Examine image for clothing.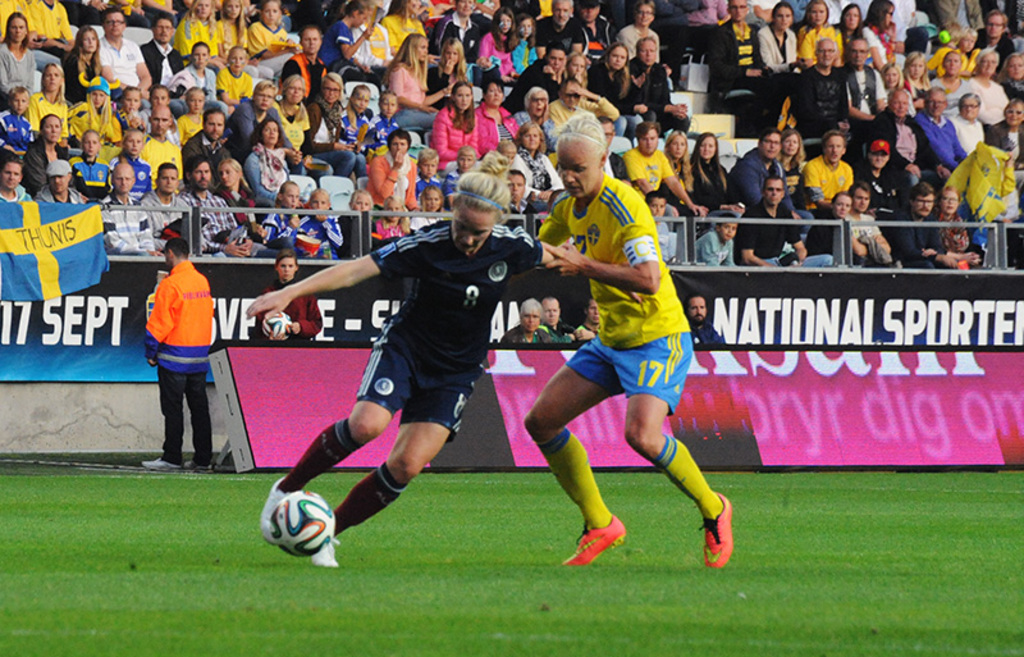
Examination result: select_region(136, 233, 215, 453).
